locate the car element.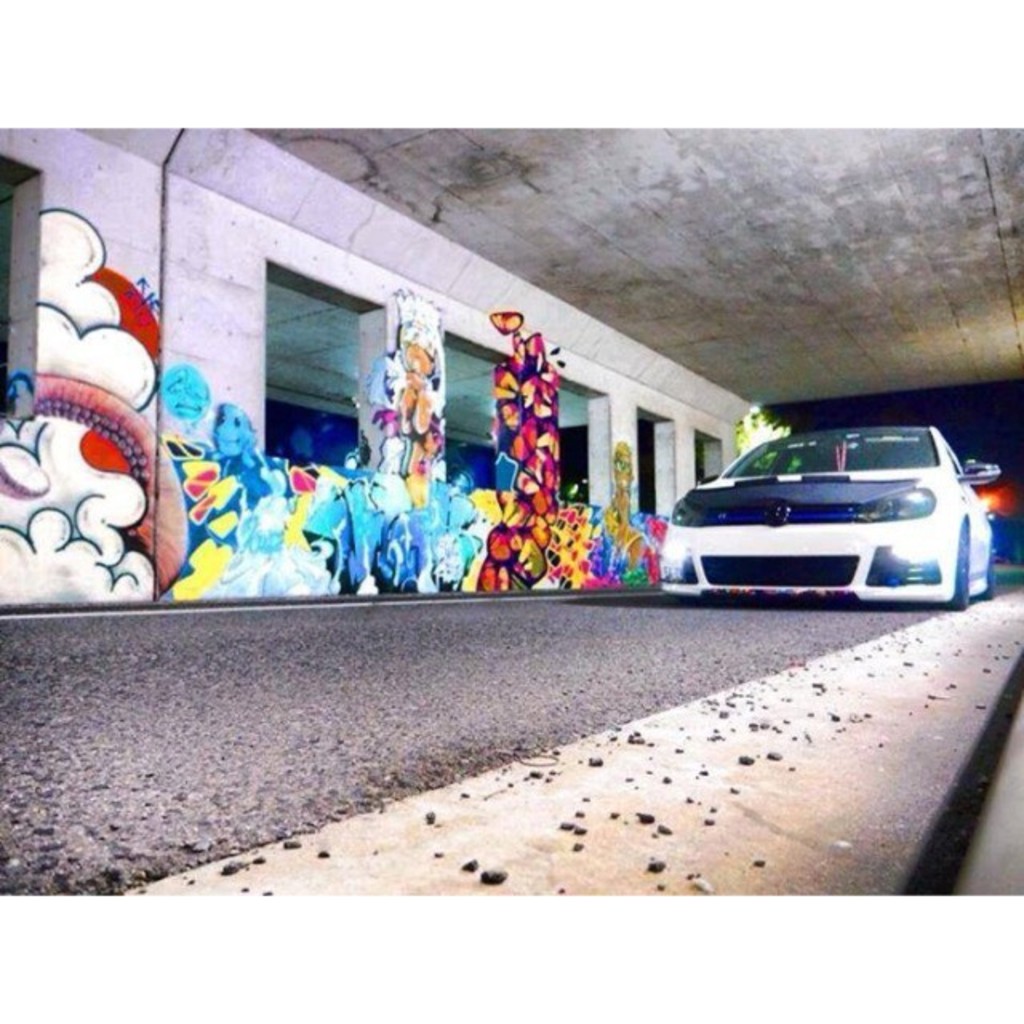
Element bbox: Rect(650, 421, 1003, 613).
